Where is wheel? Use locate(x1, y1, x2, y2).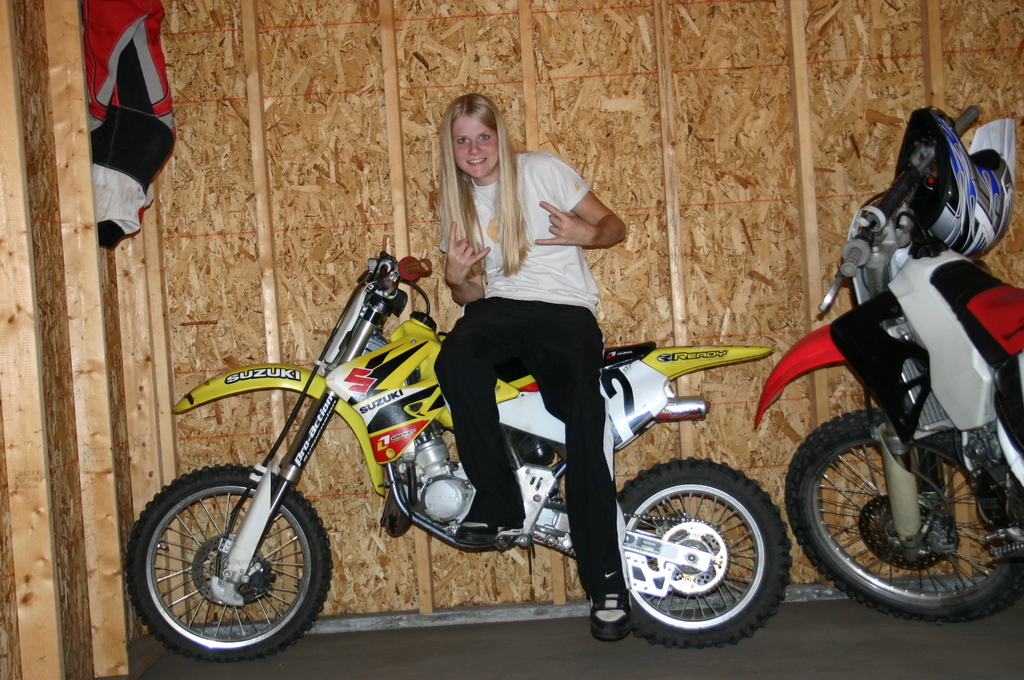
locate(134, 471, 332, 660).
